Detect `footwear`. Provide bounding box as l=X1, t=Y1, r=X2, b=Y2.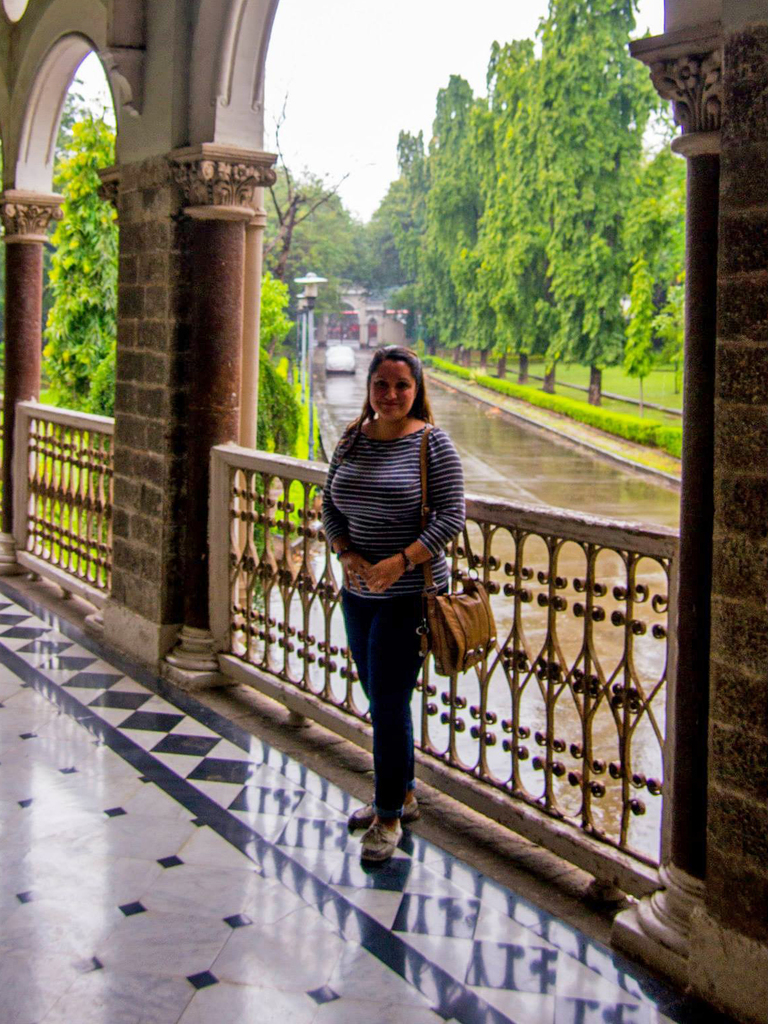
l=346, t=791, r=424, b=830.
